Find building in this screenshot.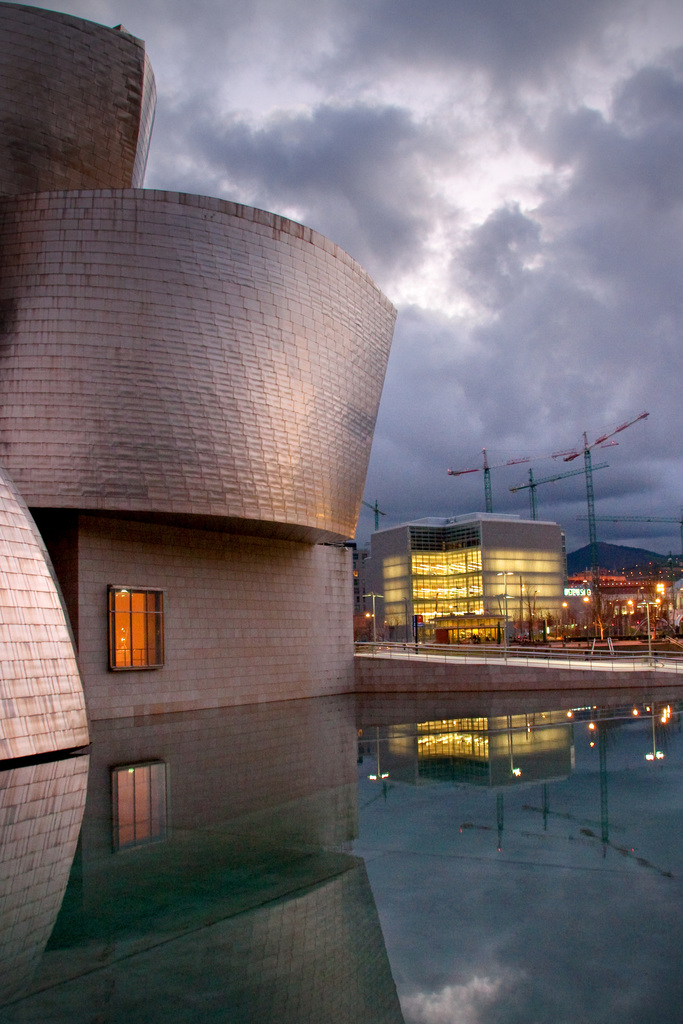
The bounding box for building is select_region(0, 1, 682, 764).
